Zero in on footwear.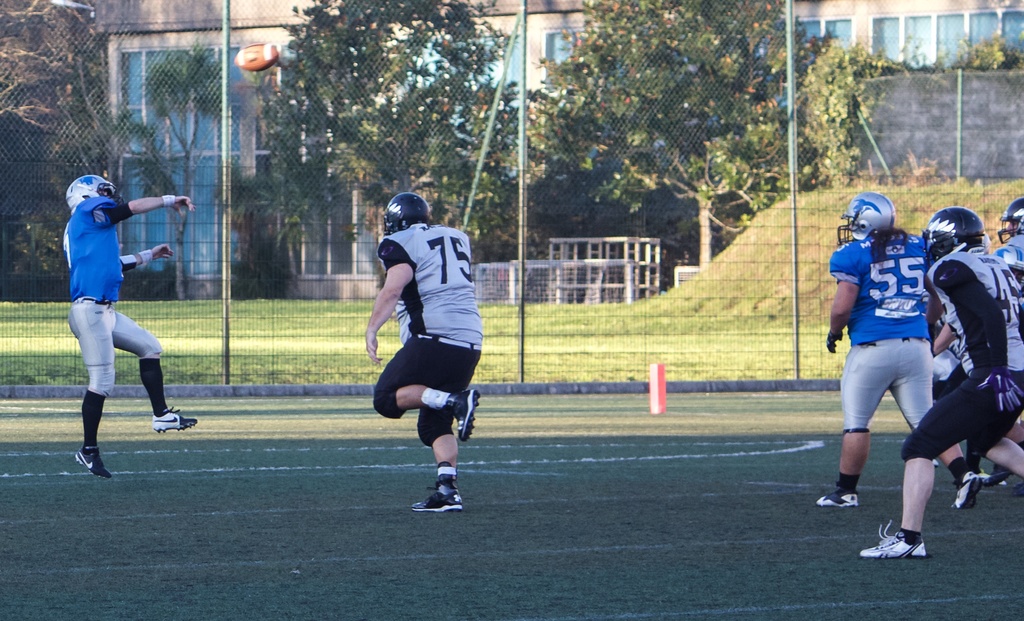
Zeroed in: <box>950,471,985,511</box>.
